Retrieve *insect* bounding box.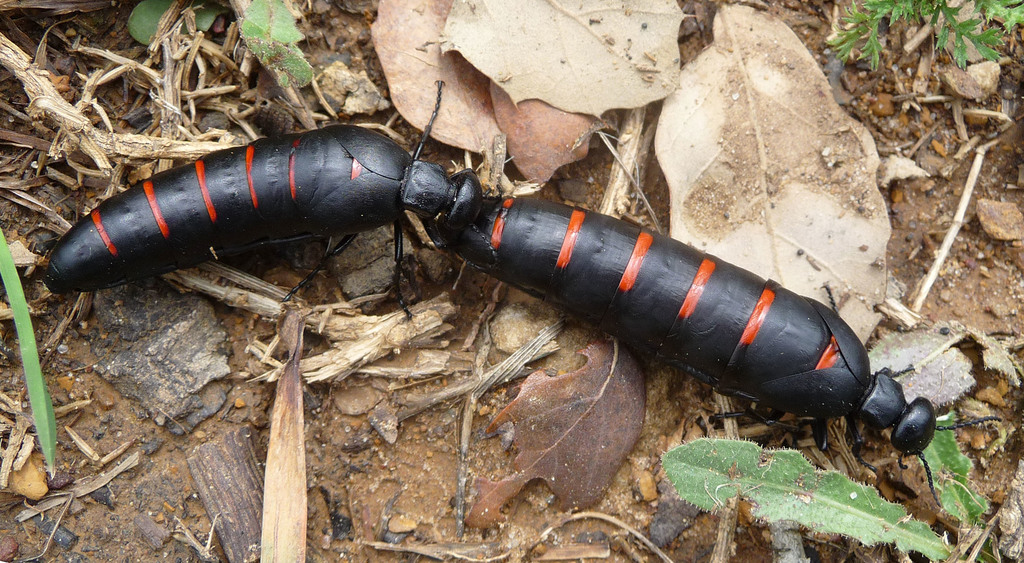
Bounding box: bbox(44, 79, 499, 320).
